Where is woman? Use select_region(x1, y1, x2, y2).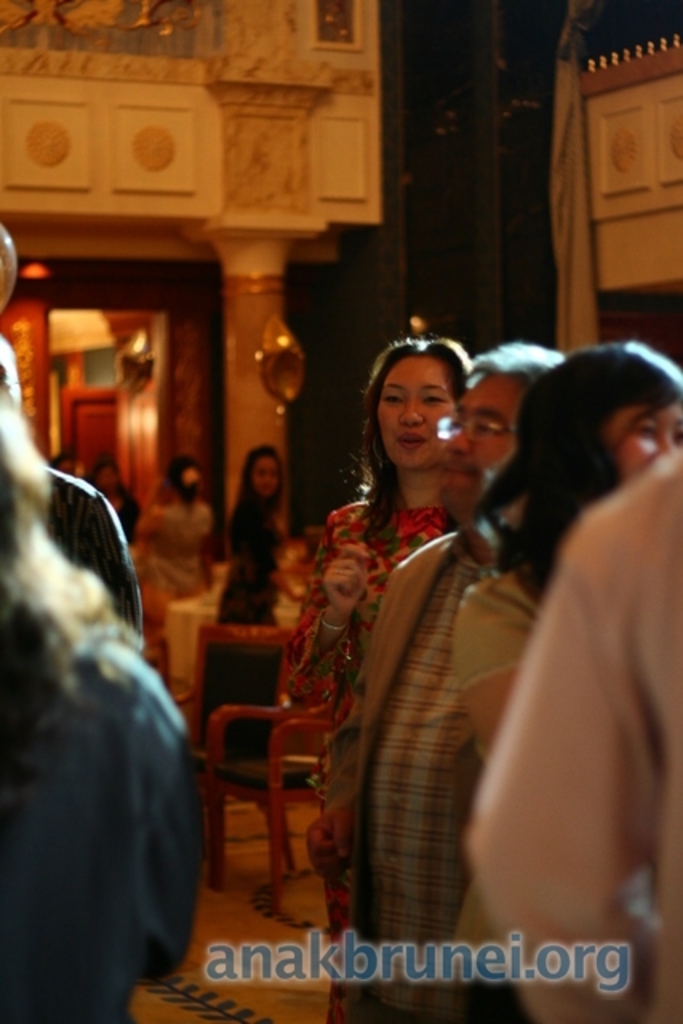
select_region(453, 341, 681, 754).
